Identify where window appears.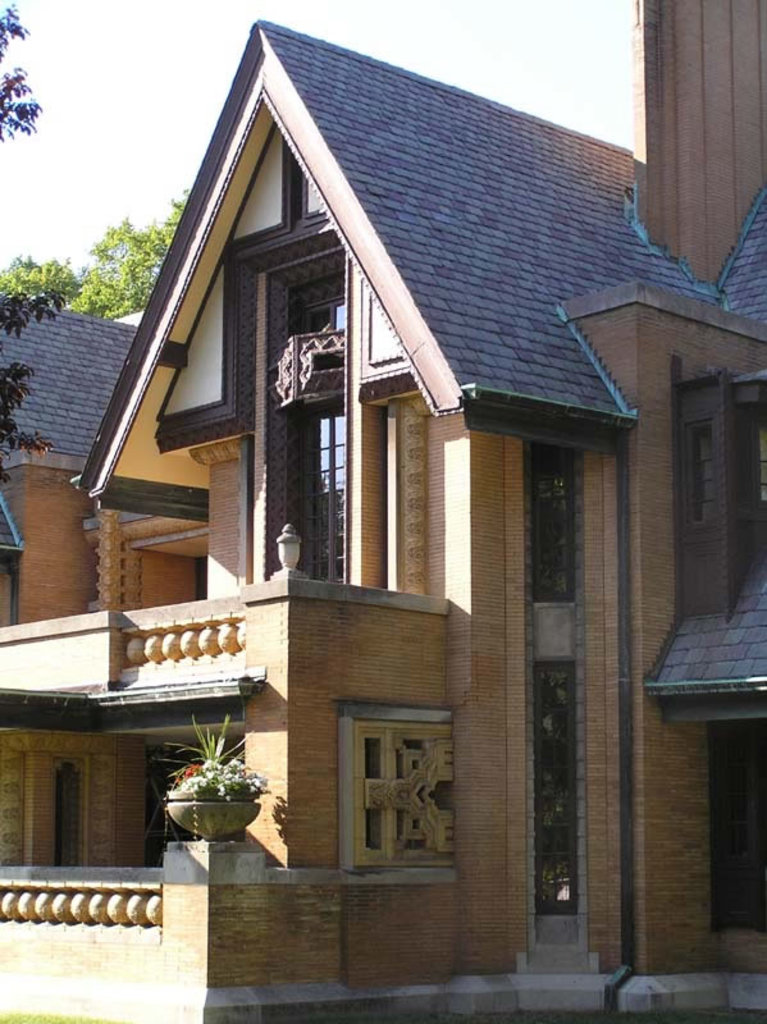
Appears at {"left": 277, "top": 259, "right": 357, "bottom": 348}.
